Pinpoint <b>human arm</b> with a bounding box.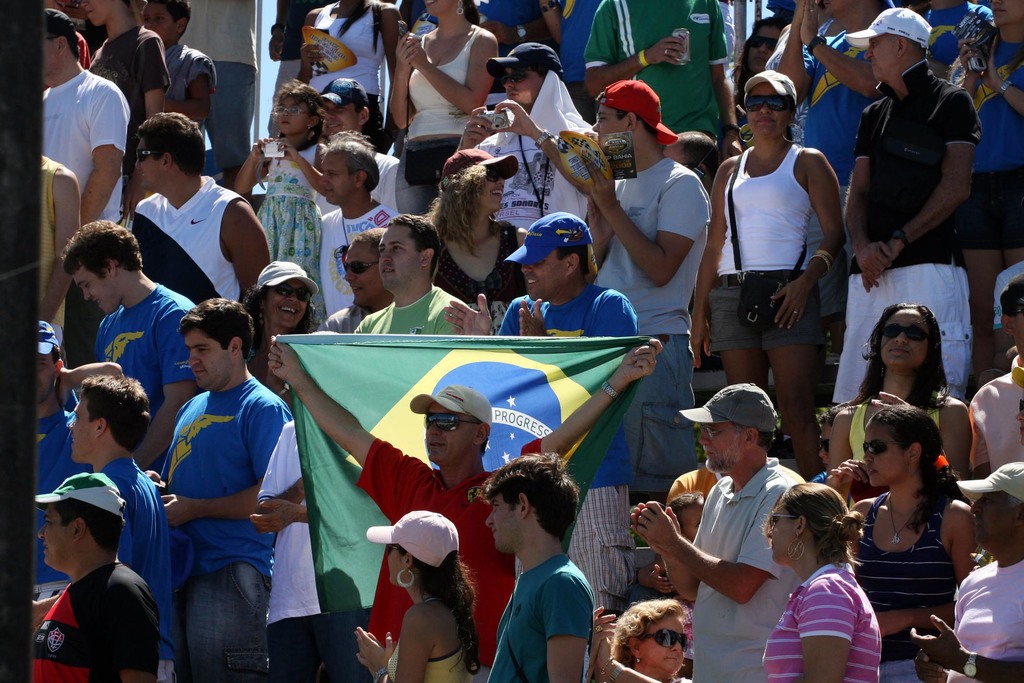
select_region(145, 393, 297, 531).
